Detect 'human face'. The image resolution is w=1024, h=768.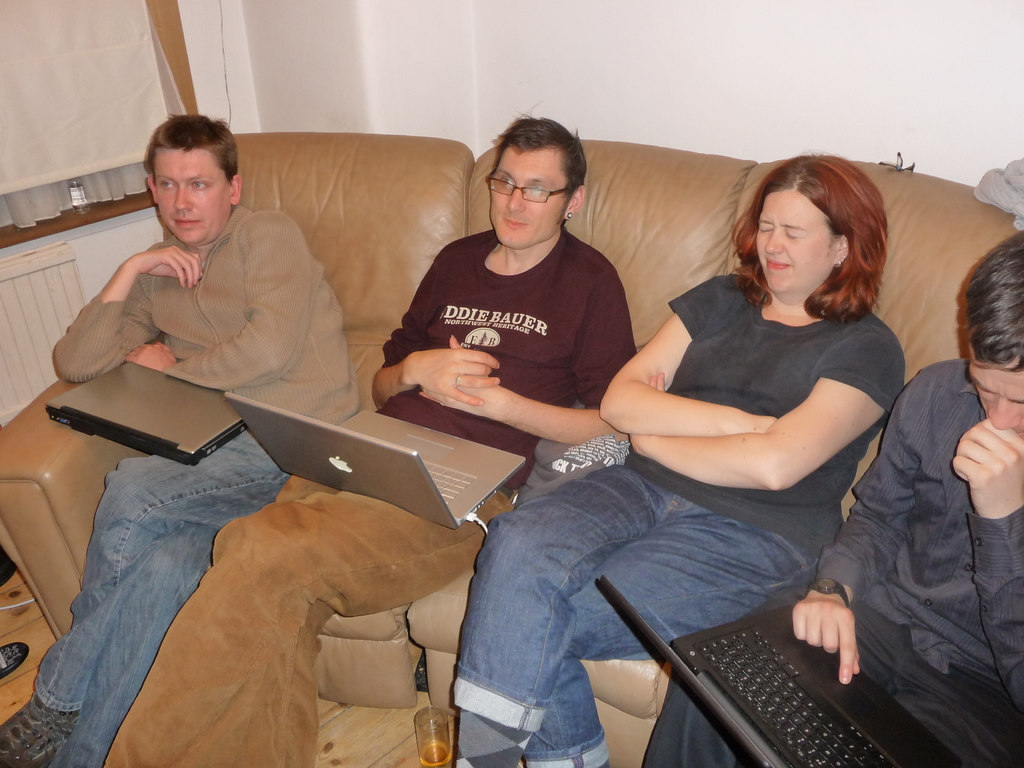
963, 355, 1023, 440.
